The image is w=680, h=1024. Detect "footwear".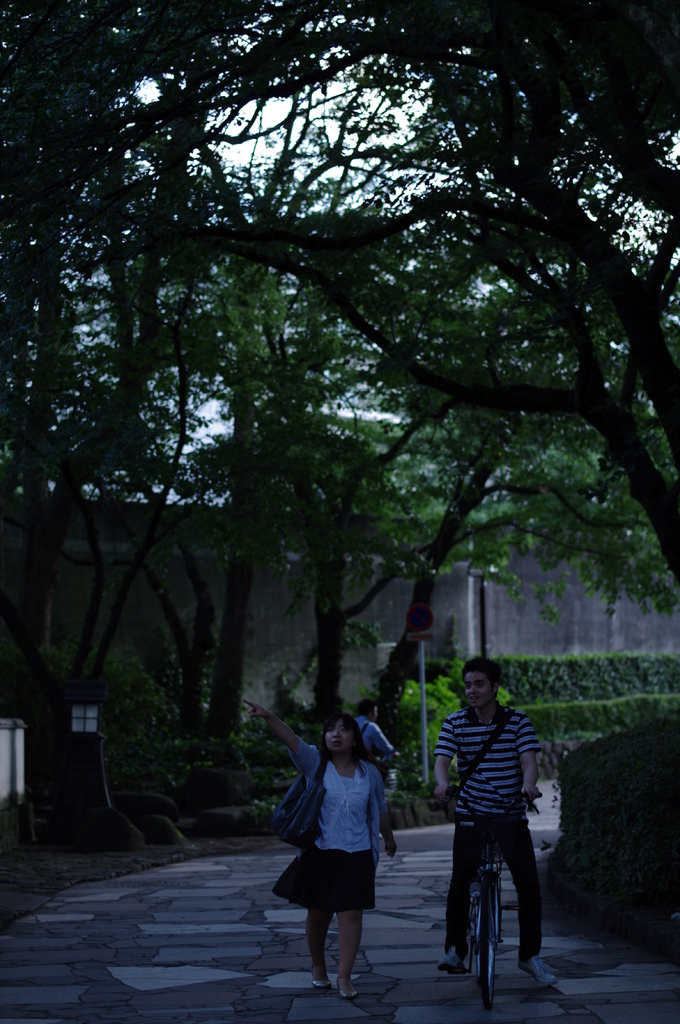
Detection: region(304, 965, 325, 988).
